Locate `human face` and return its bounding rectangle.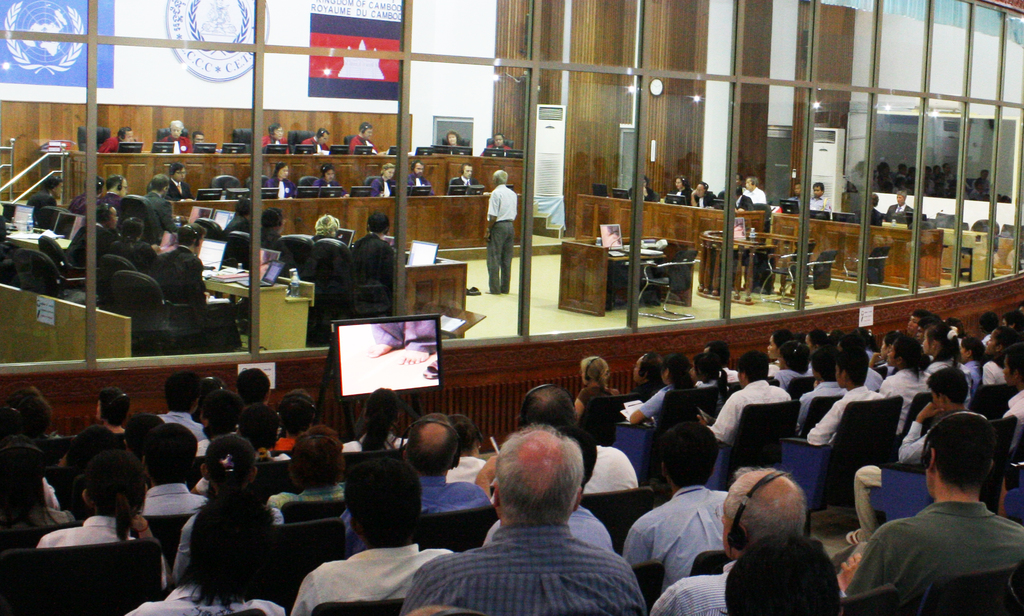
bbox(449, 132, 461, 144).
